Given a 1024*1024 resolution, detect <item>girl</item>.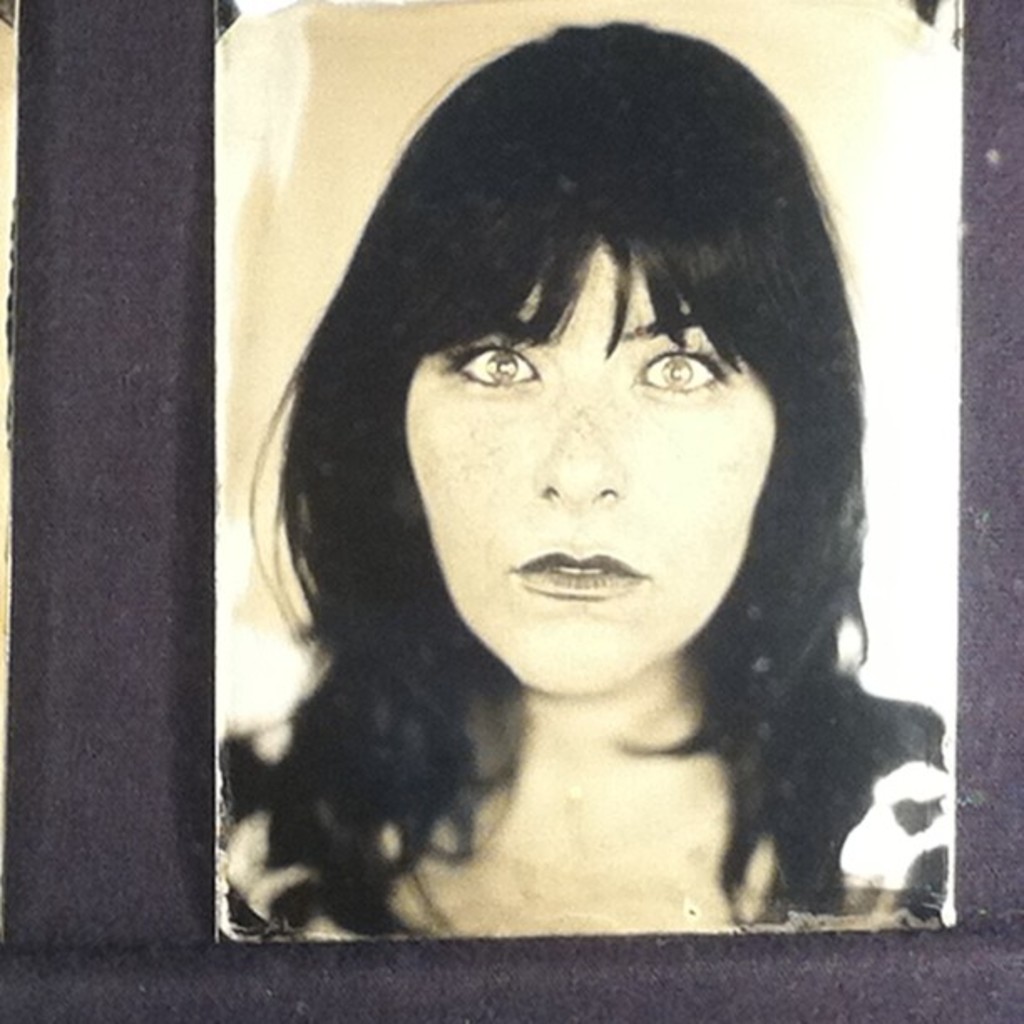
locate(214, 22, 954, 940).
